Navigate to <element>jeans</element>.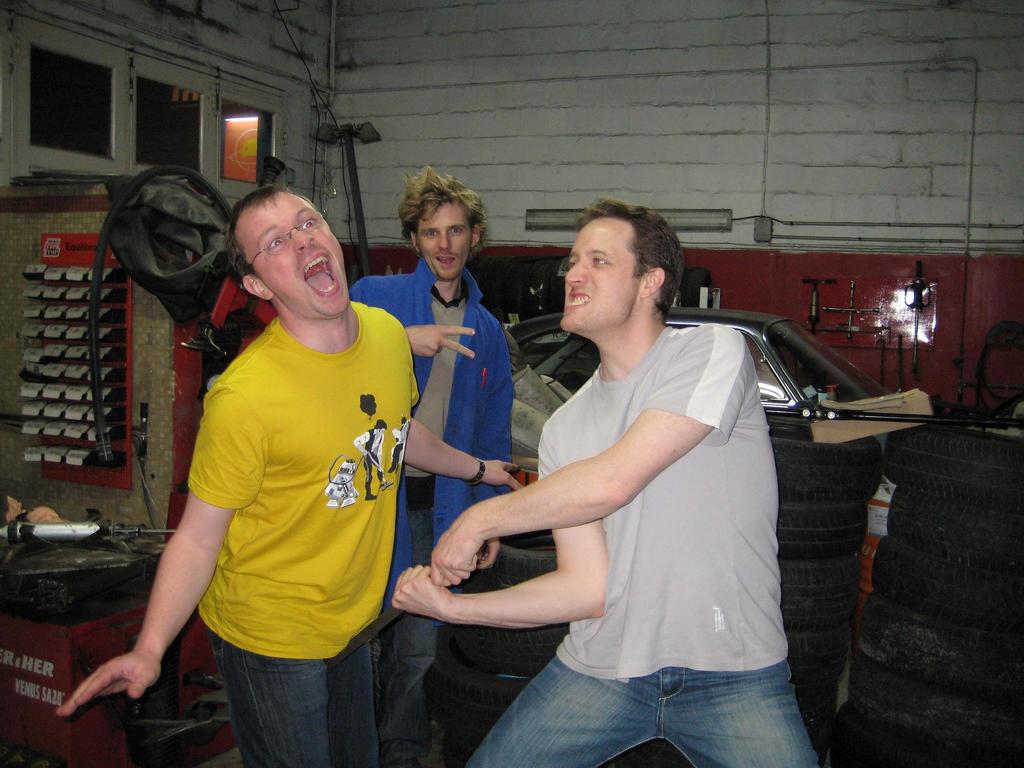
Navigation target: x1=476 y1=636 x2=819 y2=751.
